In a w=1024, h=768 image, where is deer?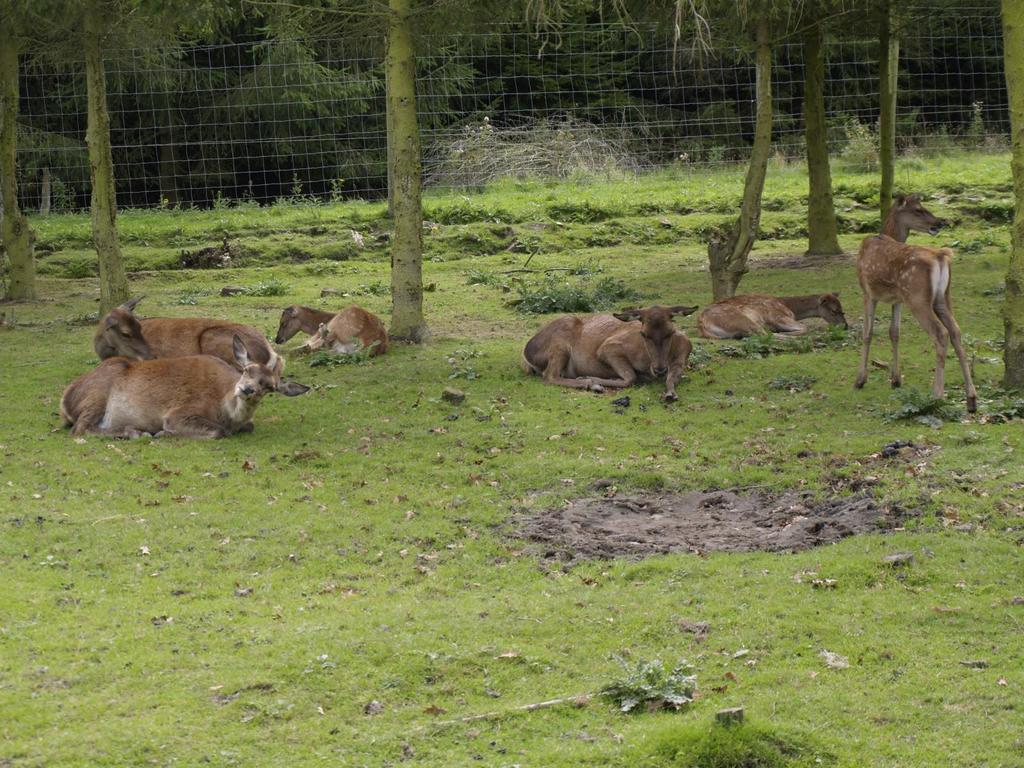
[854,192,976,412].
